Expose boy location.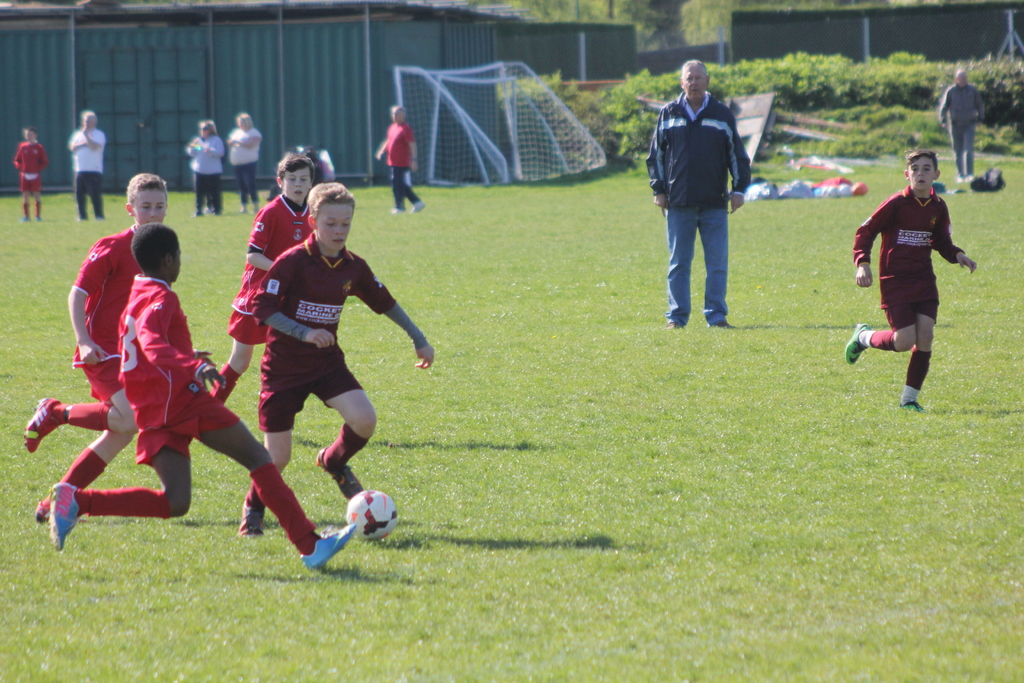
Exposed at <bbox>10, 126, 51, 222</bbox>.
